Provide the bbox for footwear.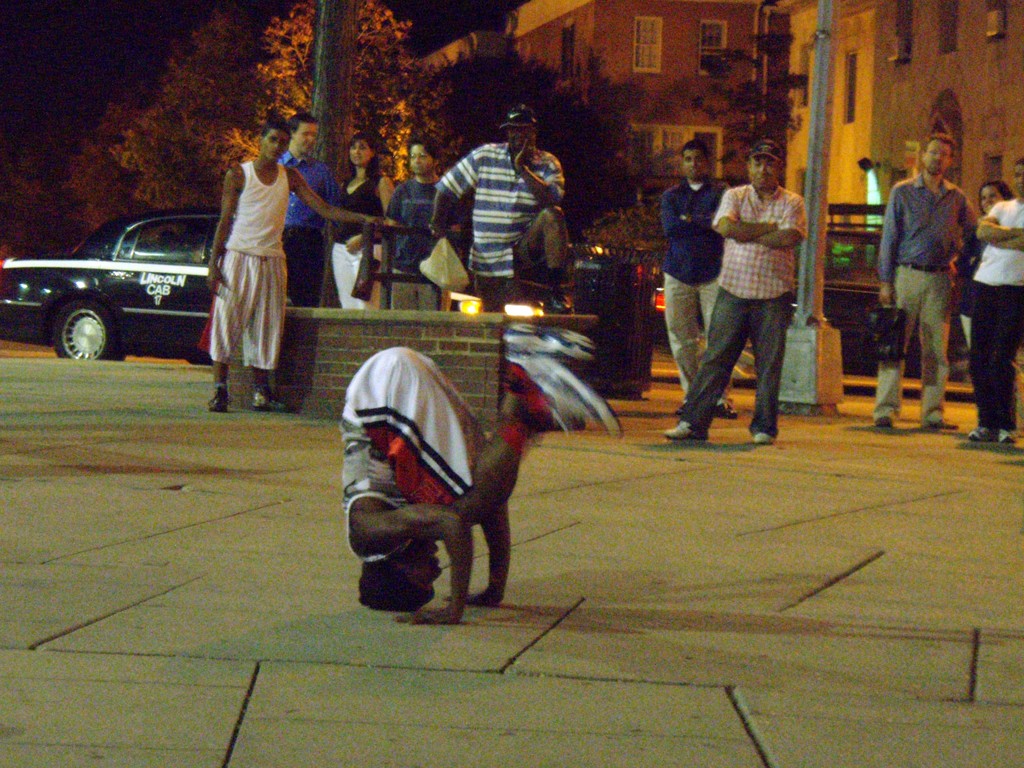
locate(965, 422, 997, 445).
